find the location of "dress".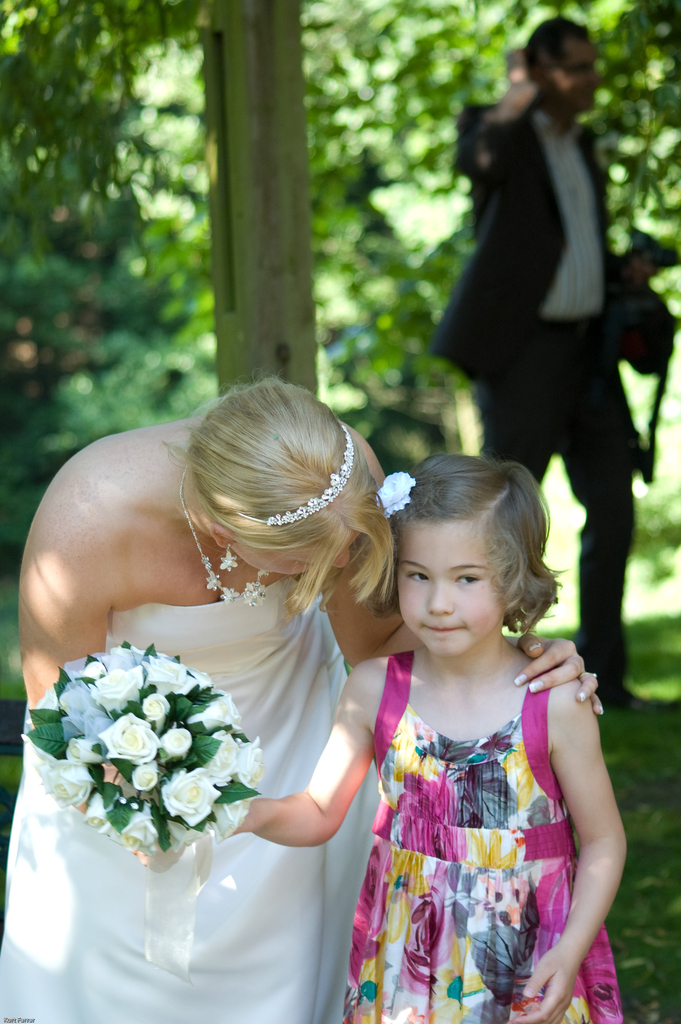
Location: [x1=338, y1=648, x2=615, y2=1023].
